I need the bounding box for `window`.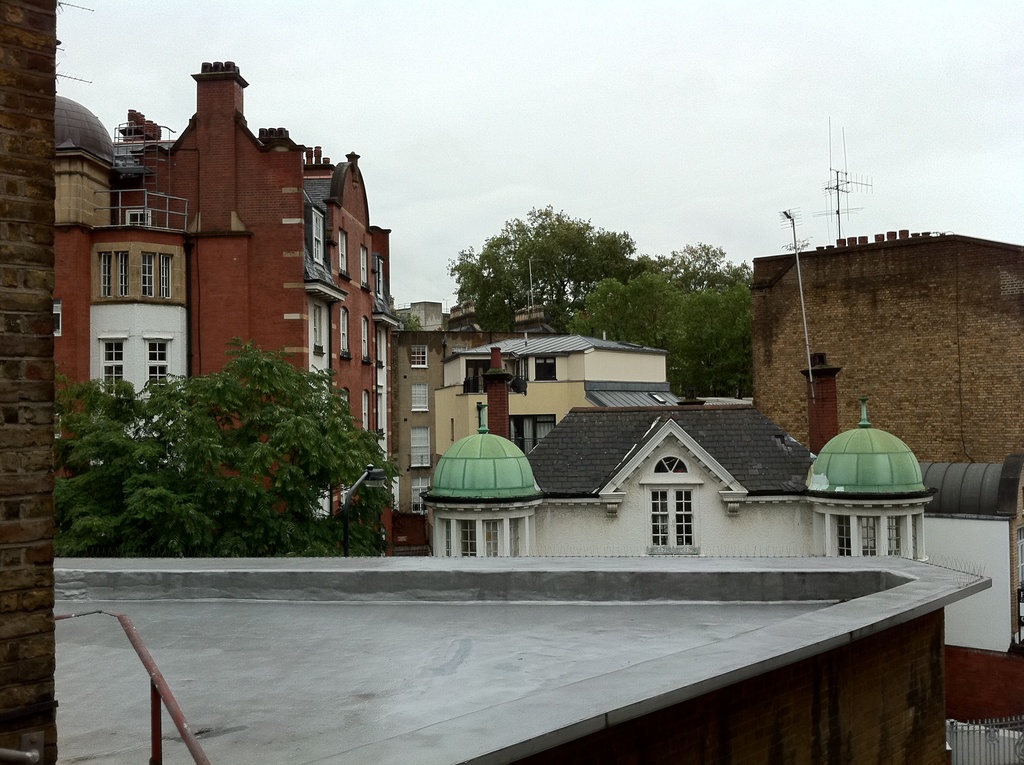
Here it is: [362, 245, 371, 285].
